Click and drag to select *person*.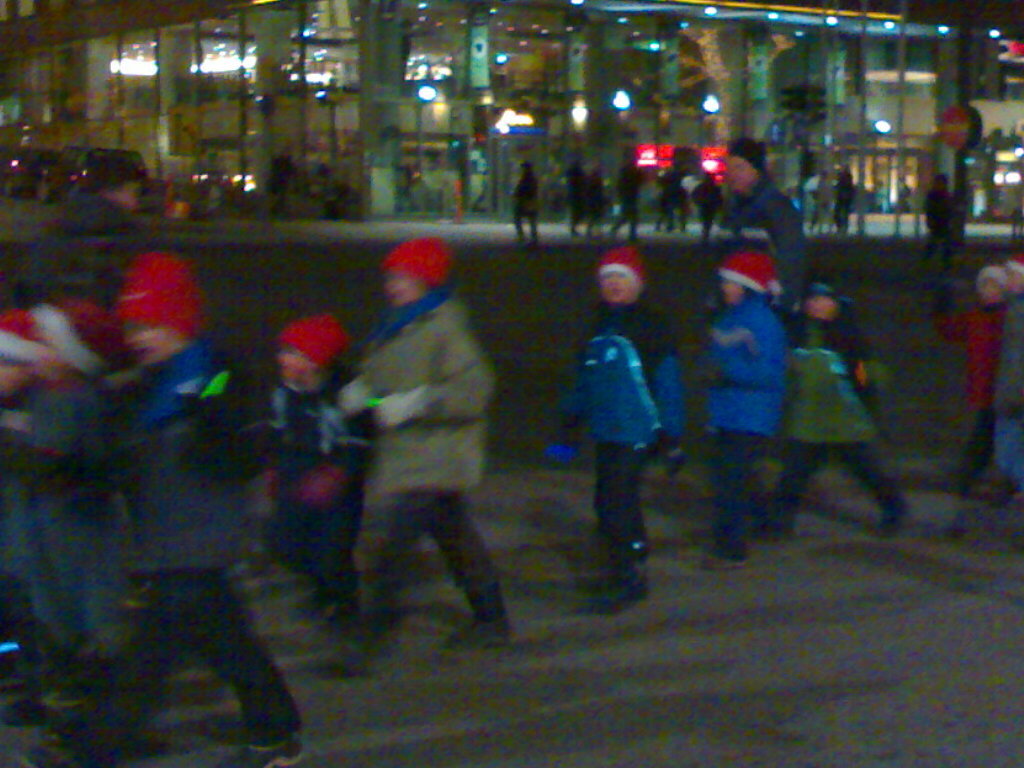
Selection: 924/172/957/250.
